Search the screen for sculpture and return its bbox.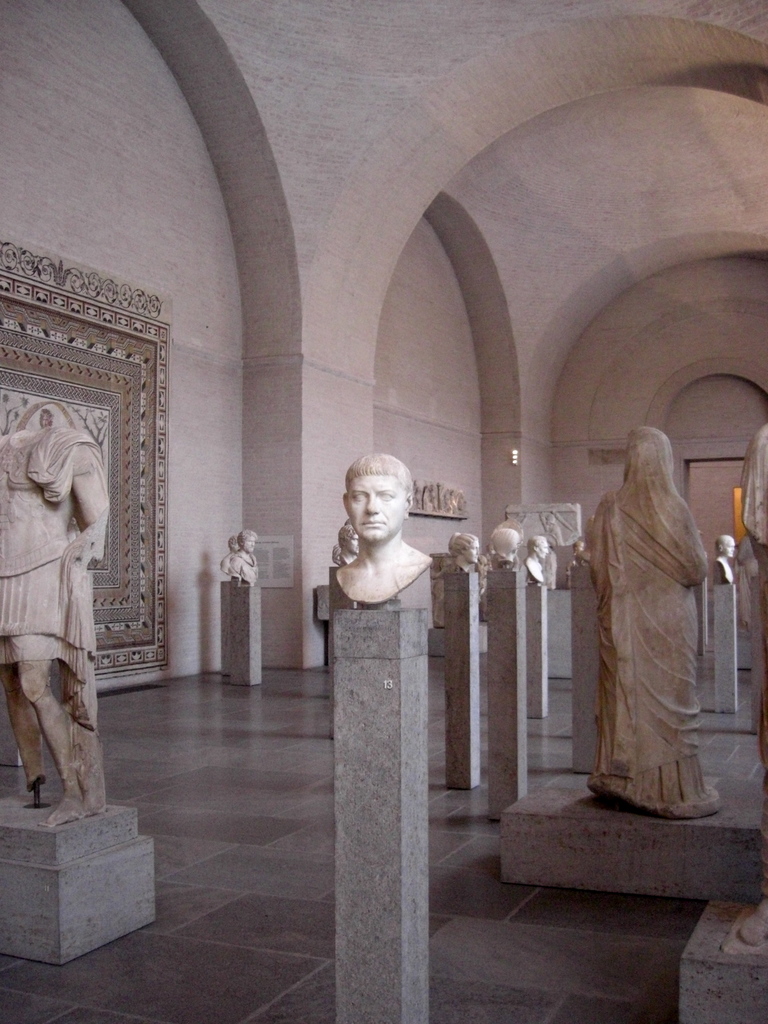
Found: [582,422,713,823].
